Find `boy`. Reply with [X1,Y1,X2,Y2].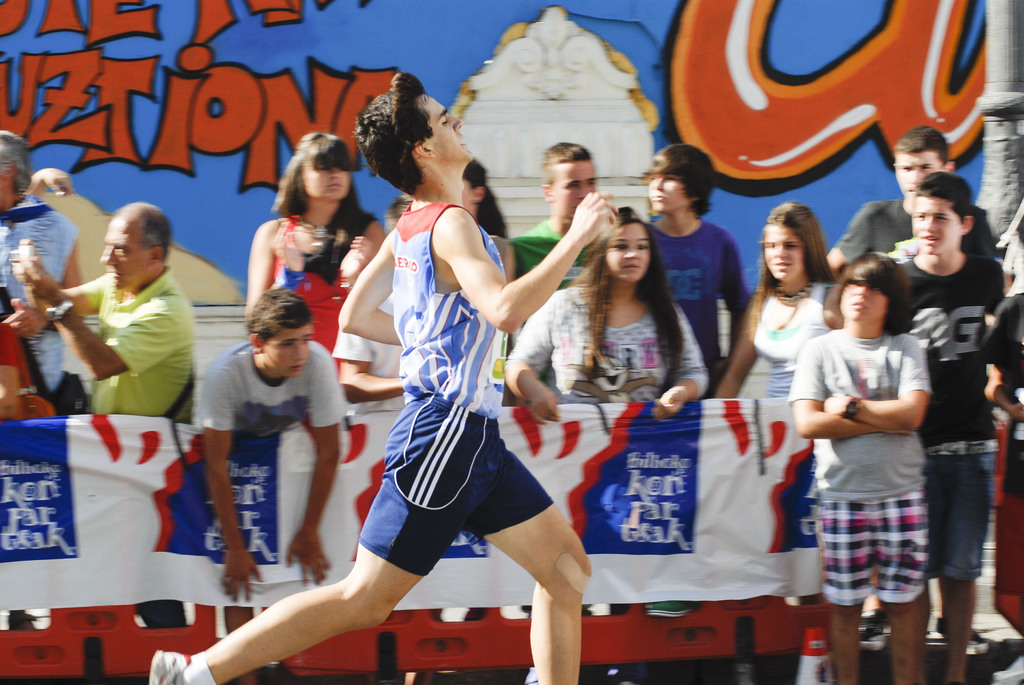
[824,119,991,280].
